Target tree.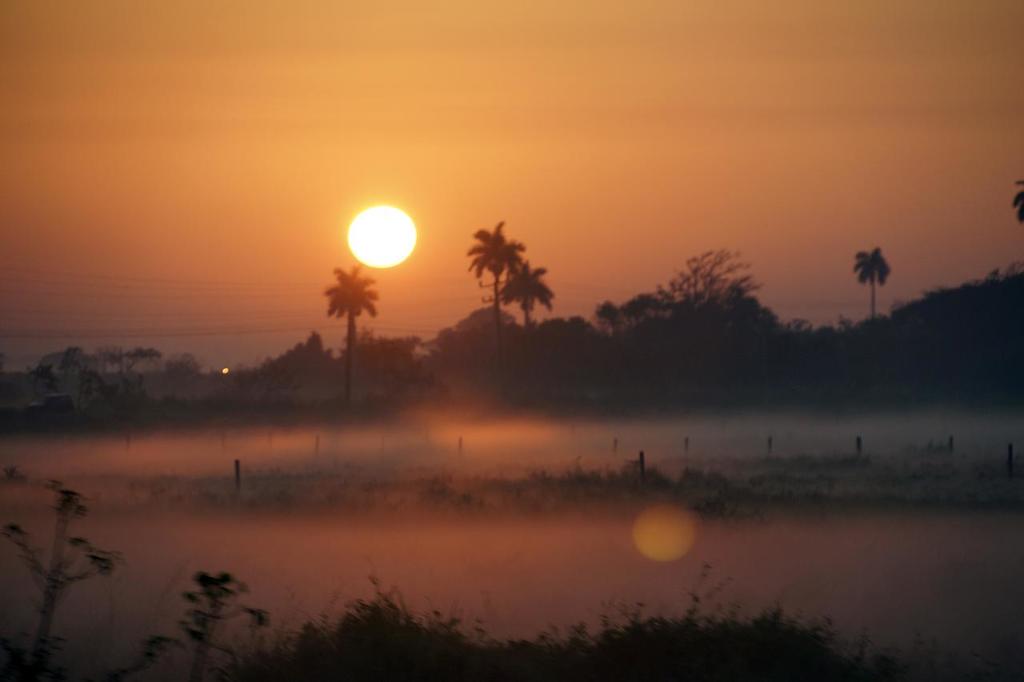
Target region: box=[476, 211, 523, 333].
